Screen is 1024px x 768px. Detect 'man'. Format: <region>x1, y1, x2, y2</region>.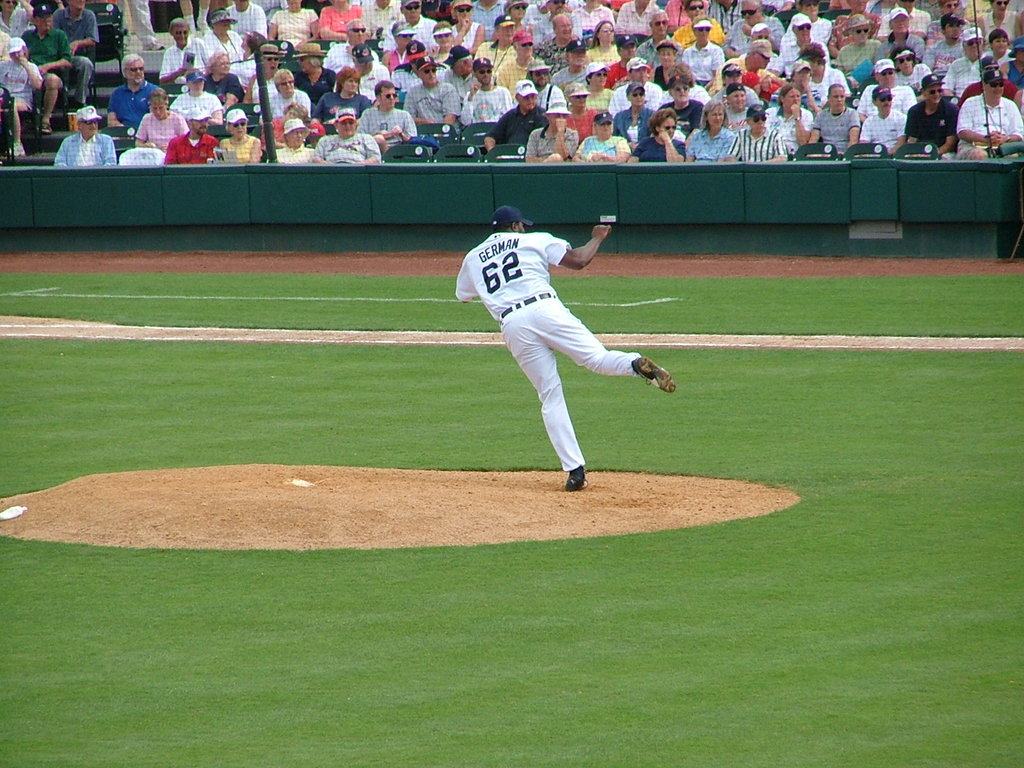
<region>319, 92, 378, 157</region>.
